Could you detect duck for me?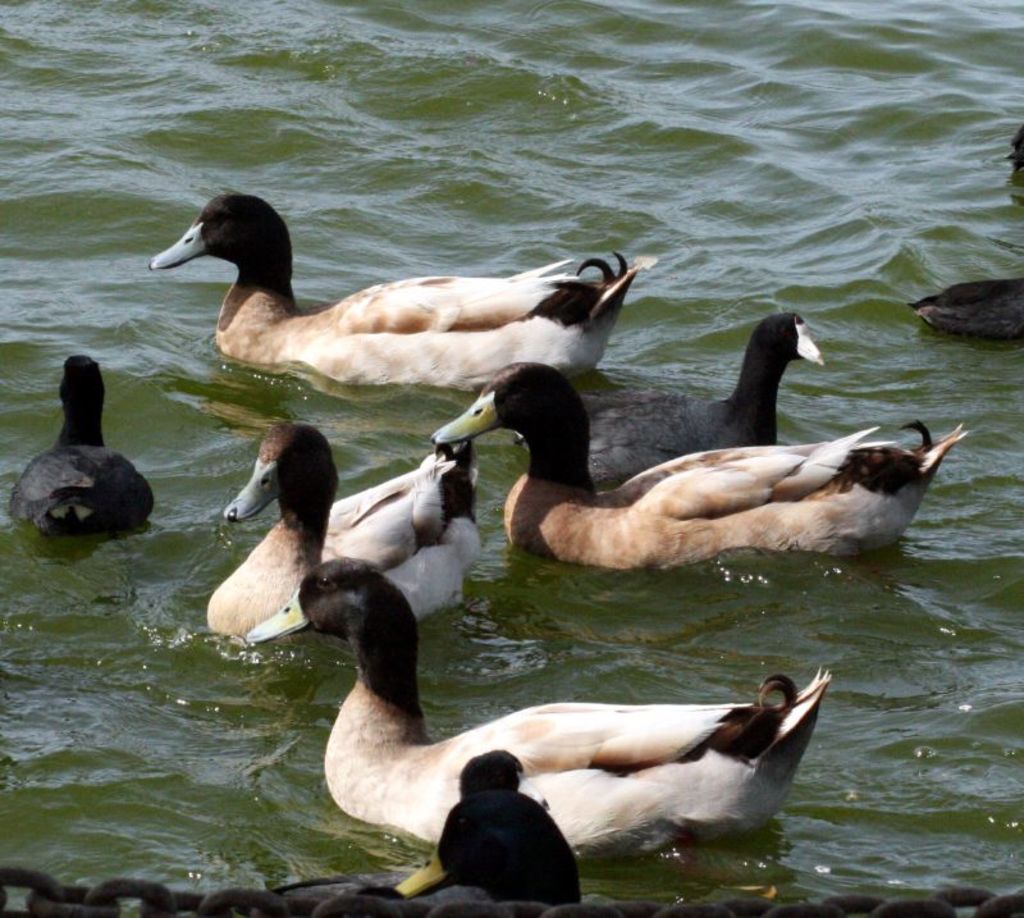
Detection result: detection(234, 558, 838, 880).
